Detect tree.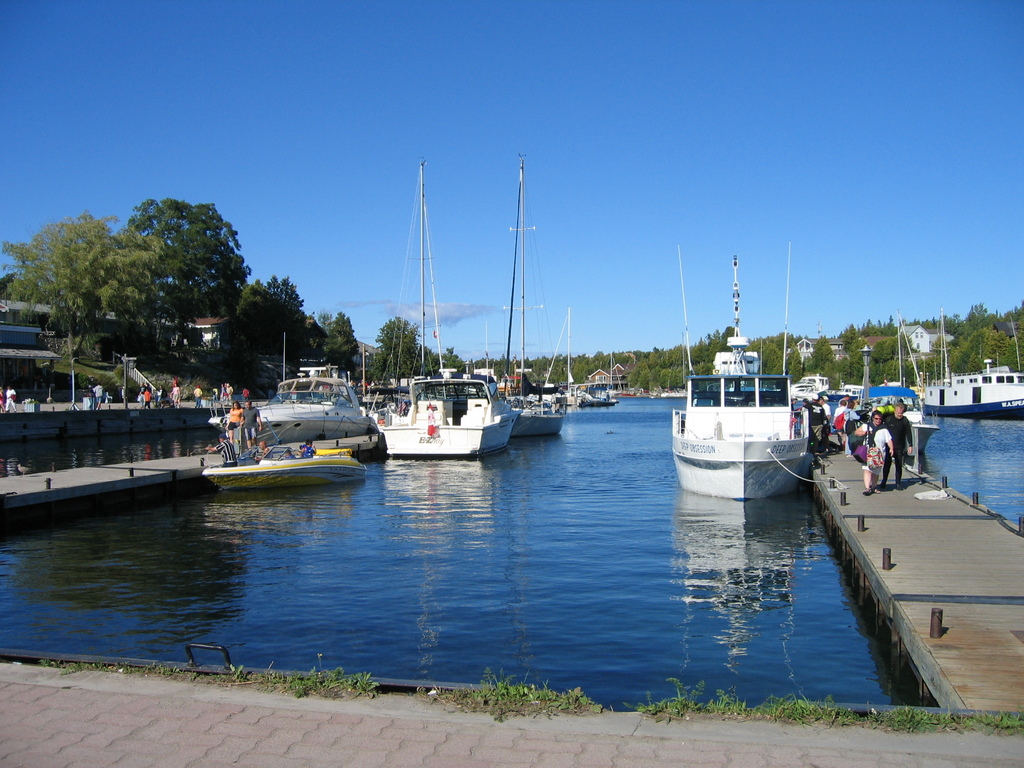
Detected at (123, 199, 255, 328).
